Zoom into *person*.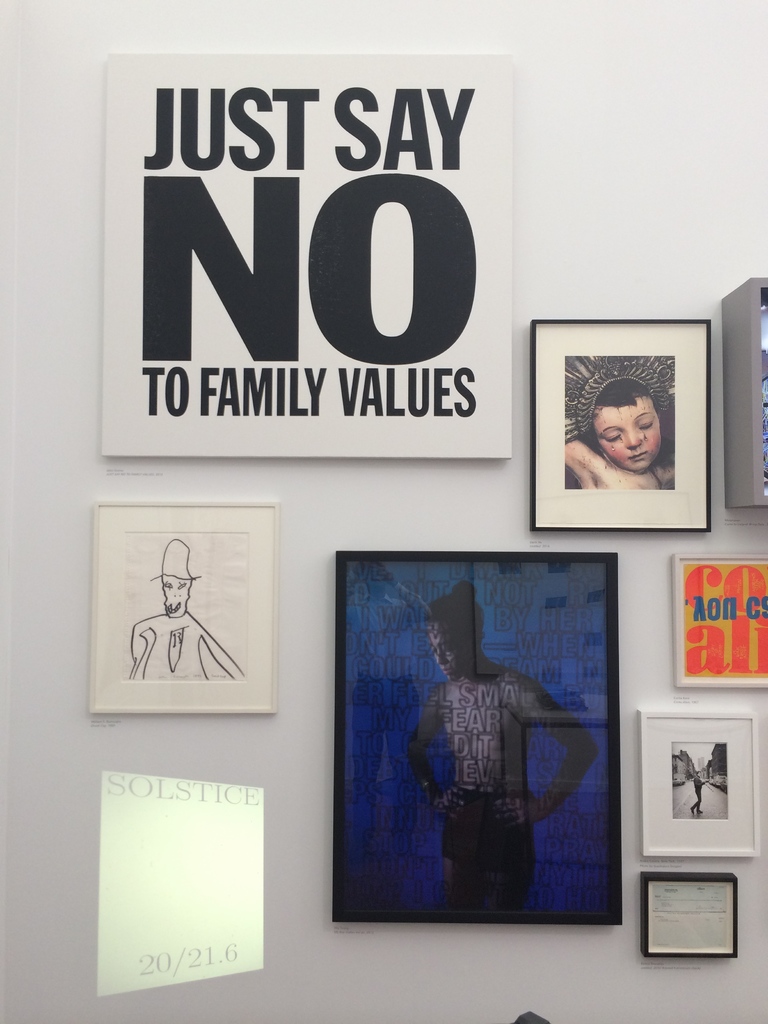
Zoom target: (left=686, top=768, right=708, bottom=810).
